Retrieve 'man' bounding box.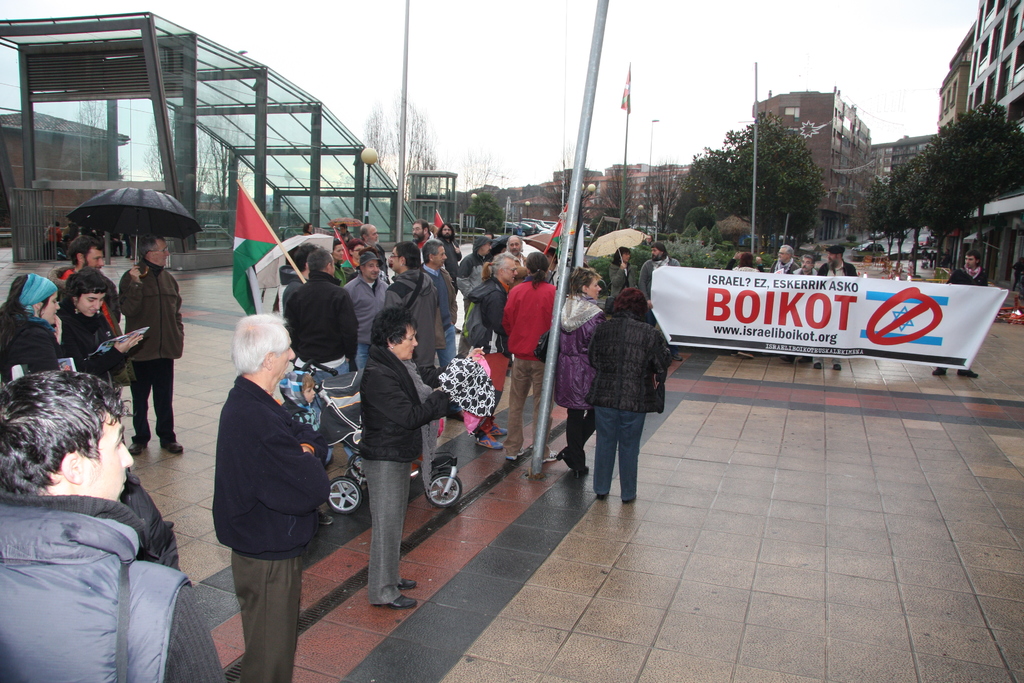
Bounding box: 109,220,204,462.
